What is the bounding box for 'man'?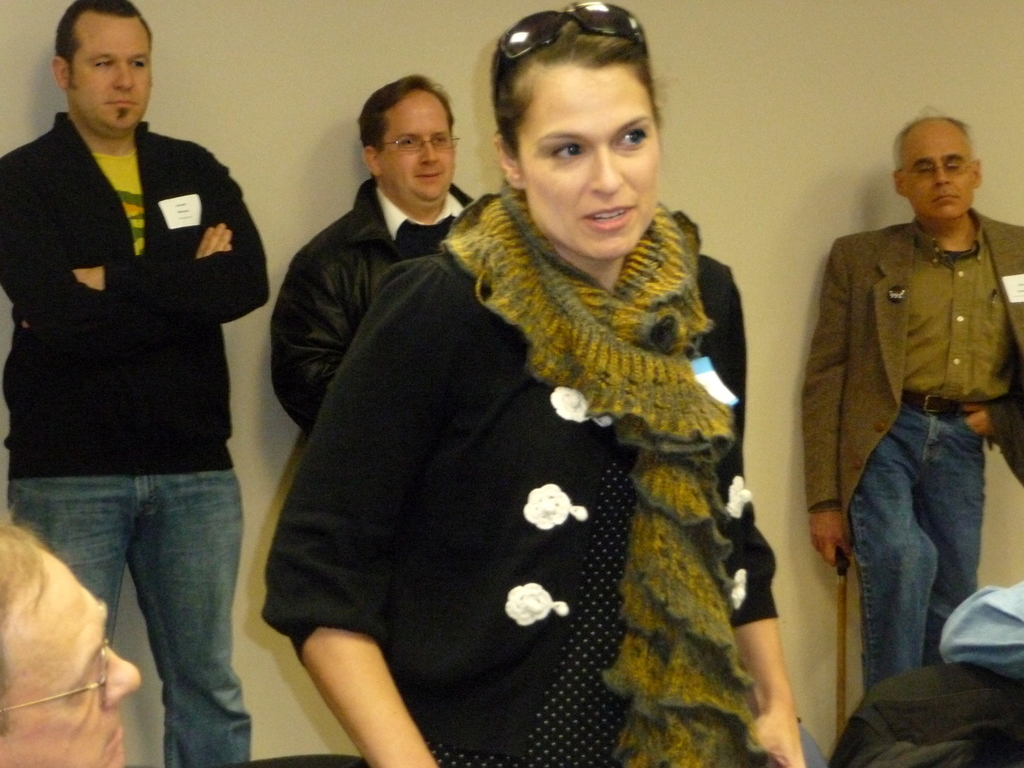
locate(271, 76, 476, 431).
